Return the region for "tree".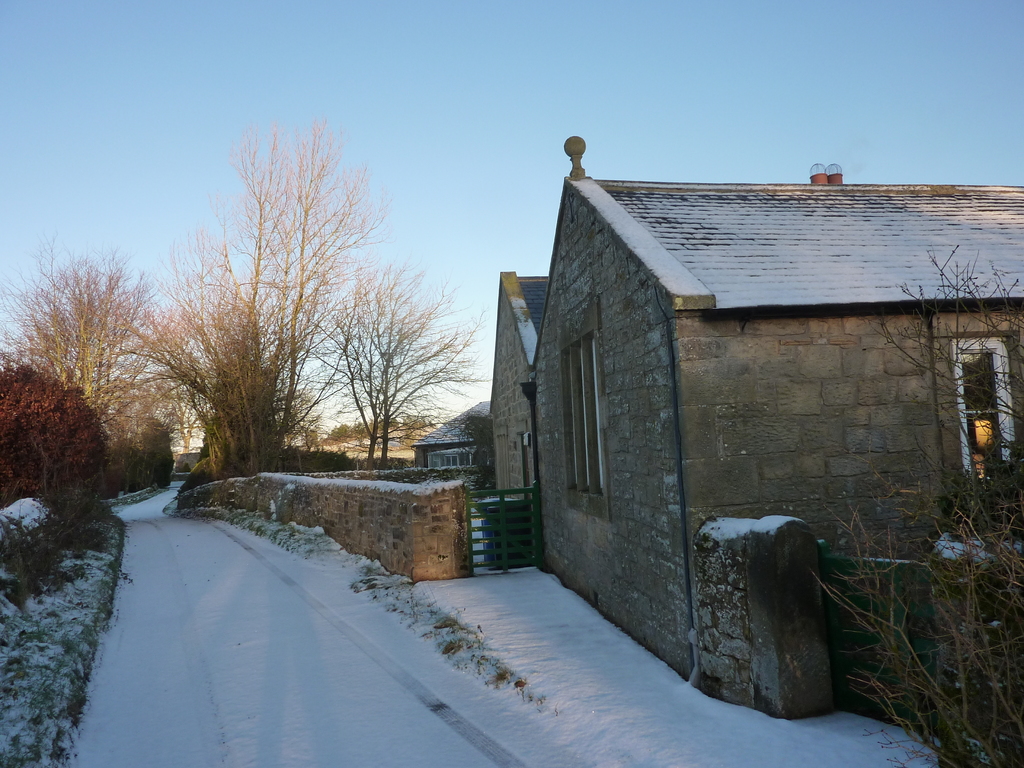
x1=15 y1=236 x2=149 y2=517.
